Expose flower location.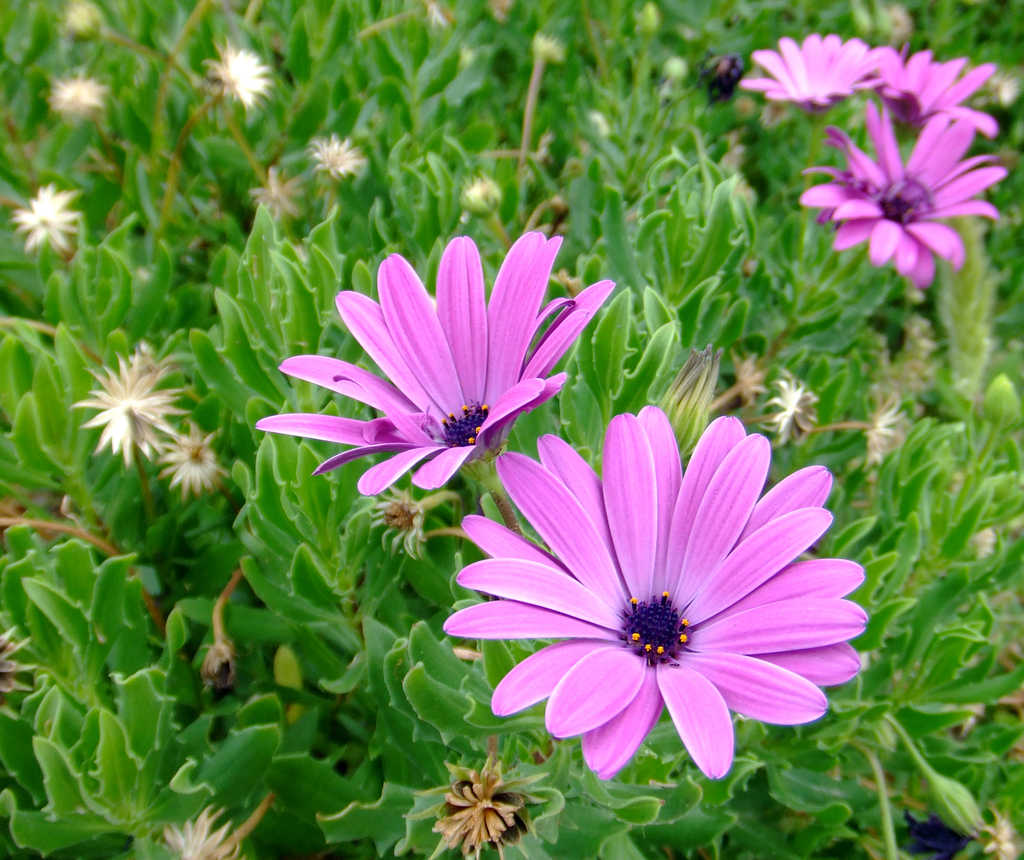
Exposed at {"x1": 872, "y1": 41, "x2": 1000, "y2": 137}.
